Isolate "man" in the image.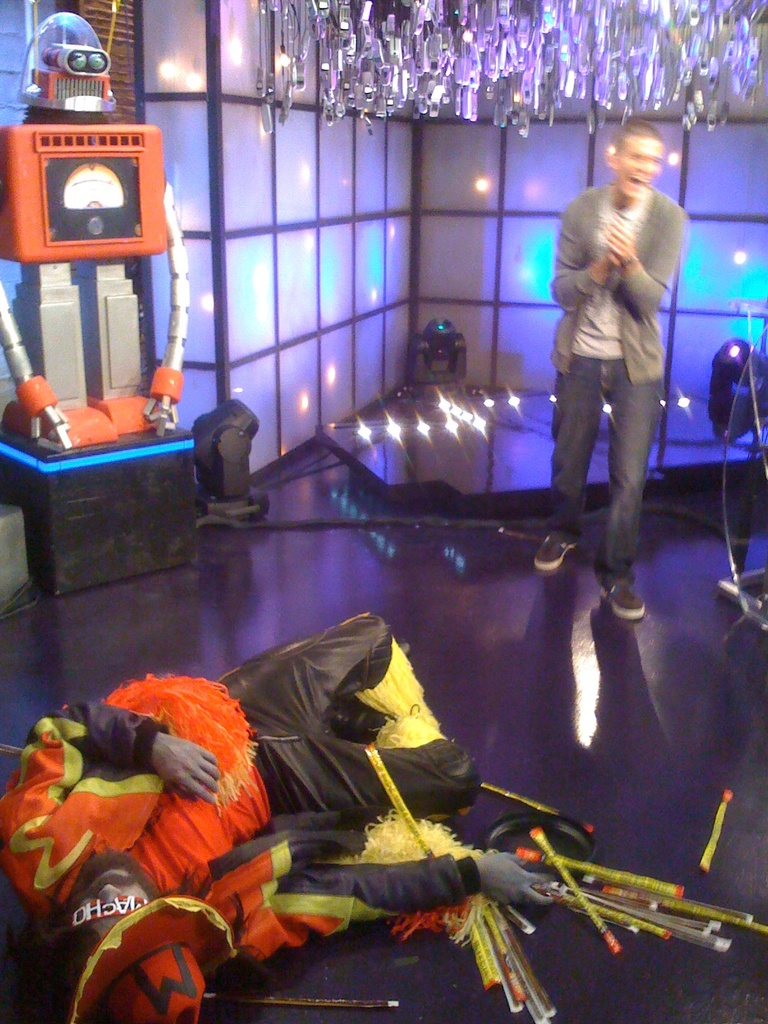
Isolated region: (left=543, top=115, right=697, bottom=627).
